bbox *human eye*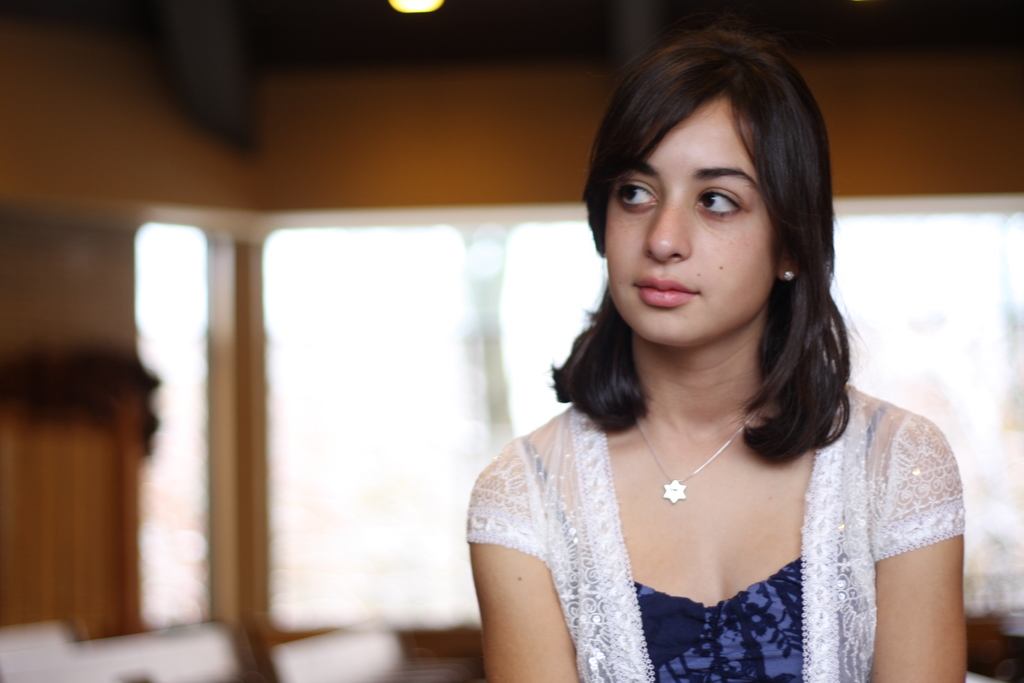
locate(616, 178, 661, 212)
